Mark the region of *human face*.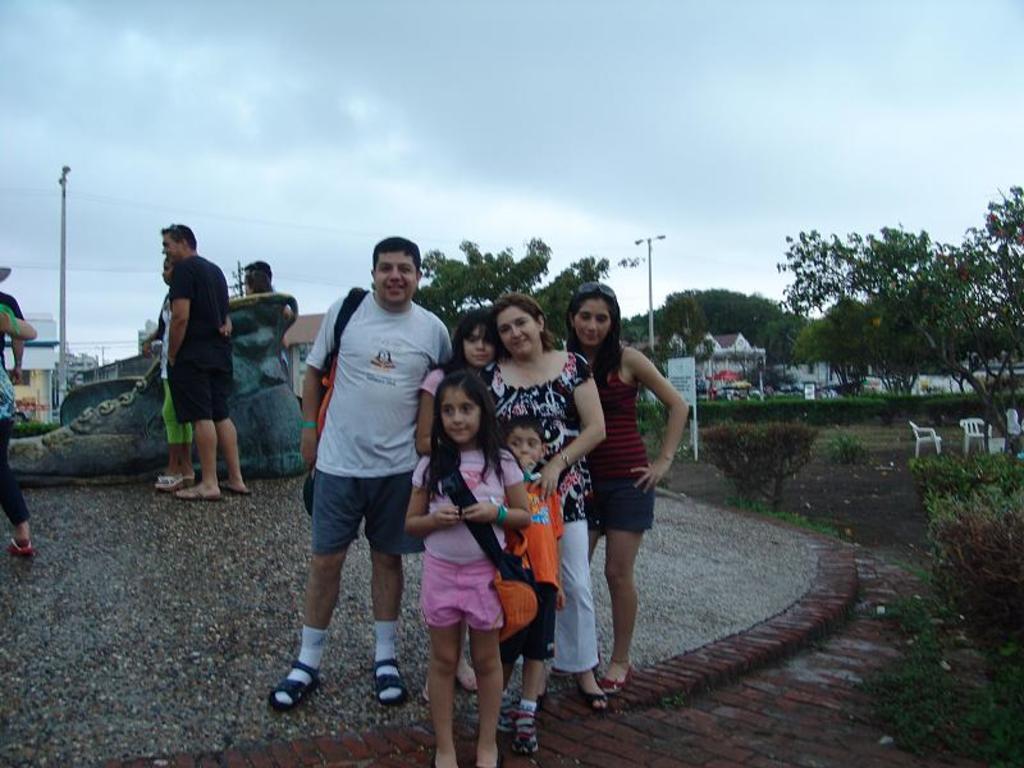
Region: (159, 264, 174, 283).
